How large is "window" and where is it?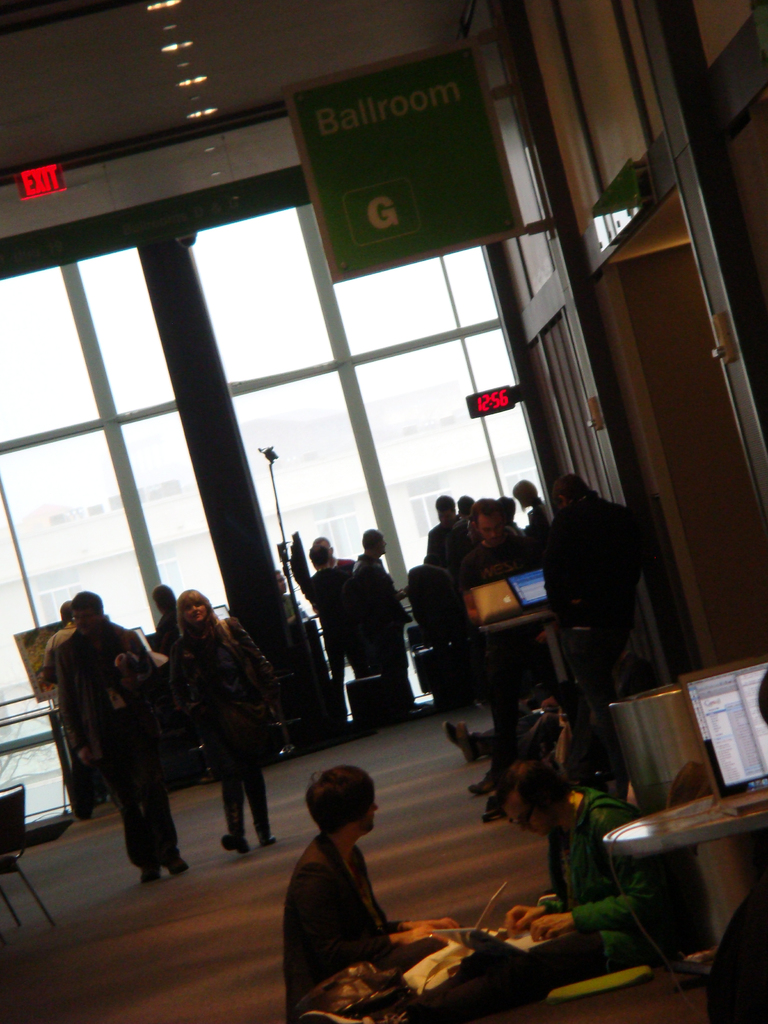
Bounding box: Rect(0, 237, 582, 817).
